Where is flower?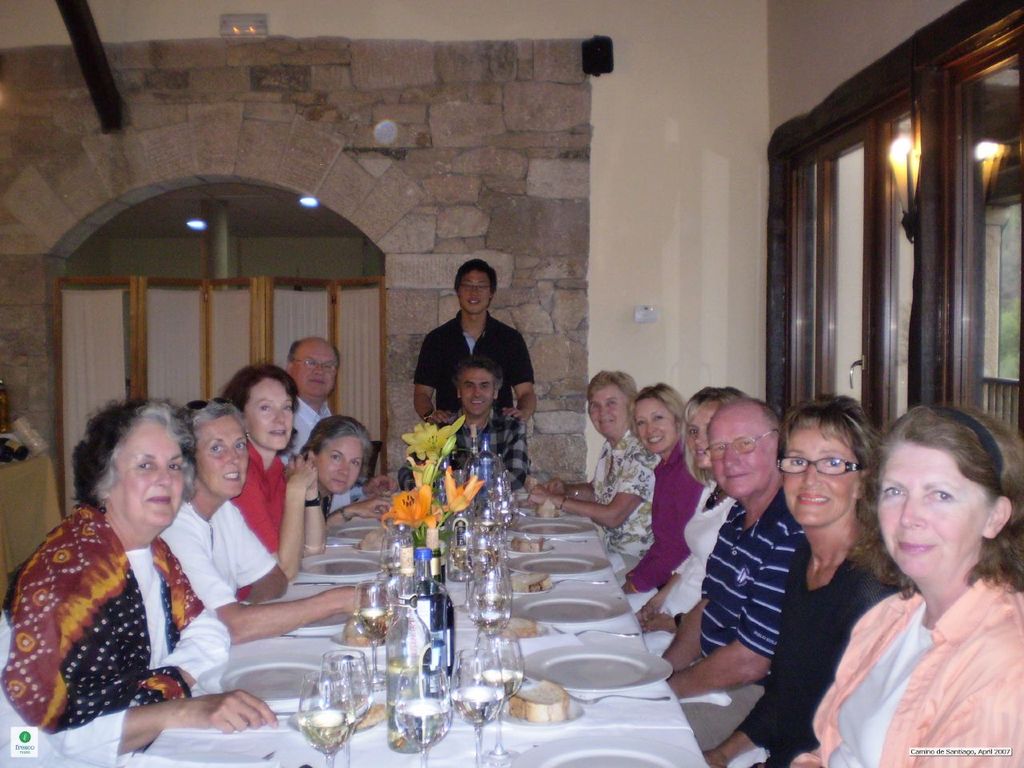
(x1=382, y1=486, x2=432, y2=523).
